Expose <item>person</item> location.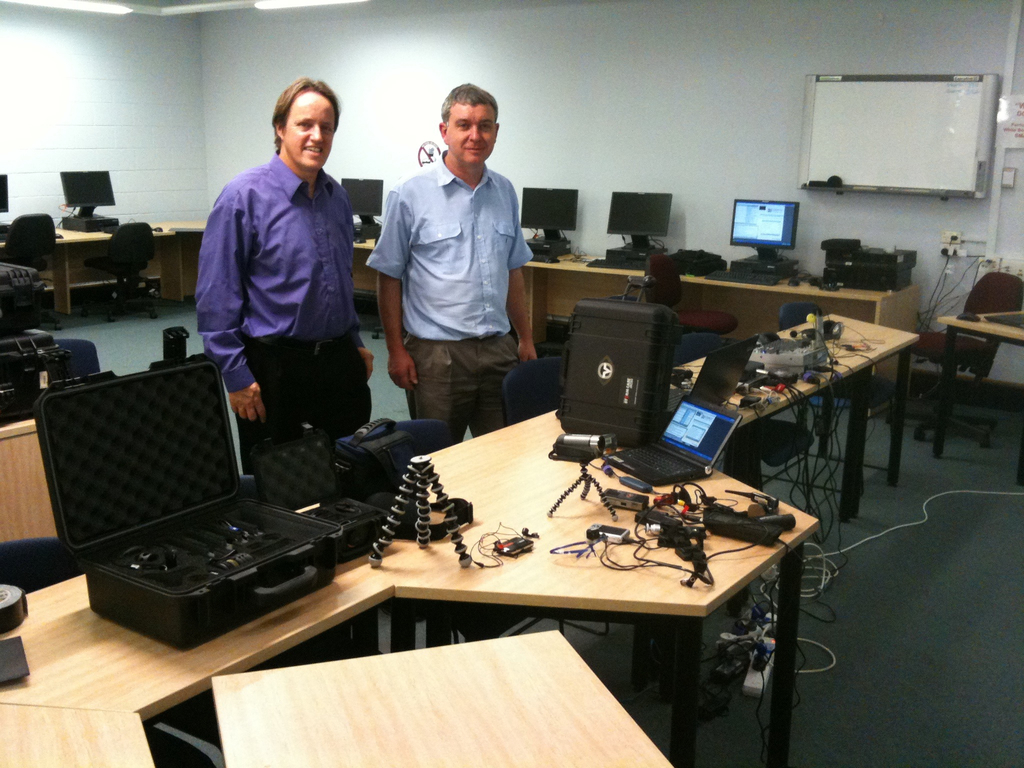
Exposed at bbox(189, 58, 382, 486).
